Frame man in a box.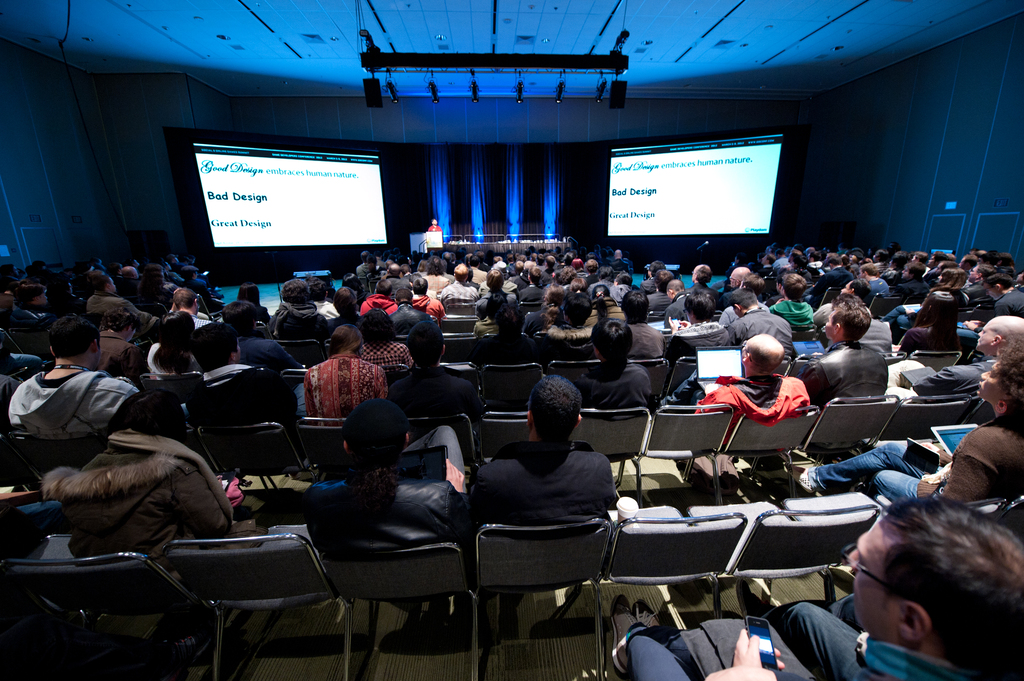
select_region(983, 268, 1023, 314).
